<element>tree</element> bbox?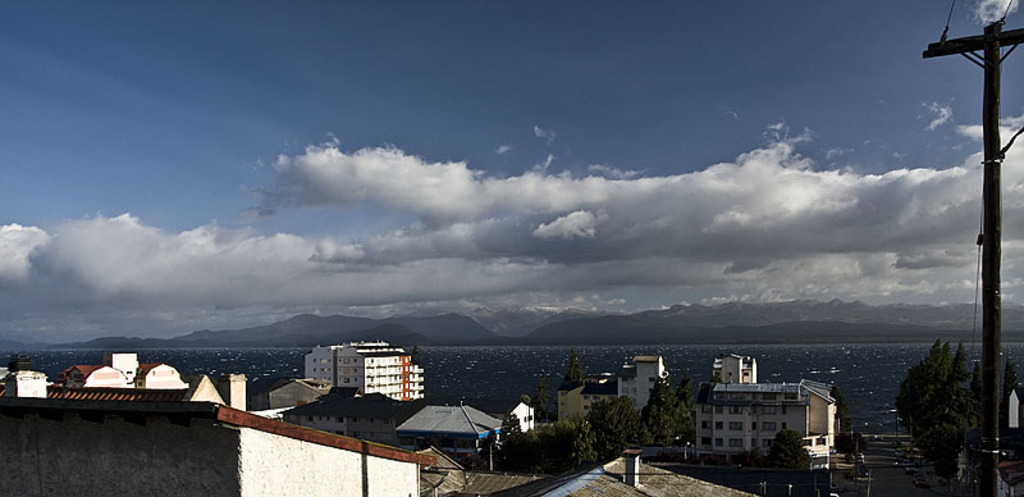
rect(668, 375, 699, 448)
